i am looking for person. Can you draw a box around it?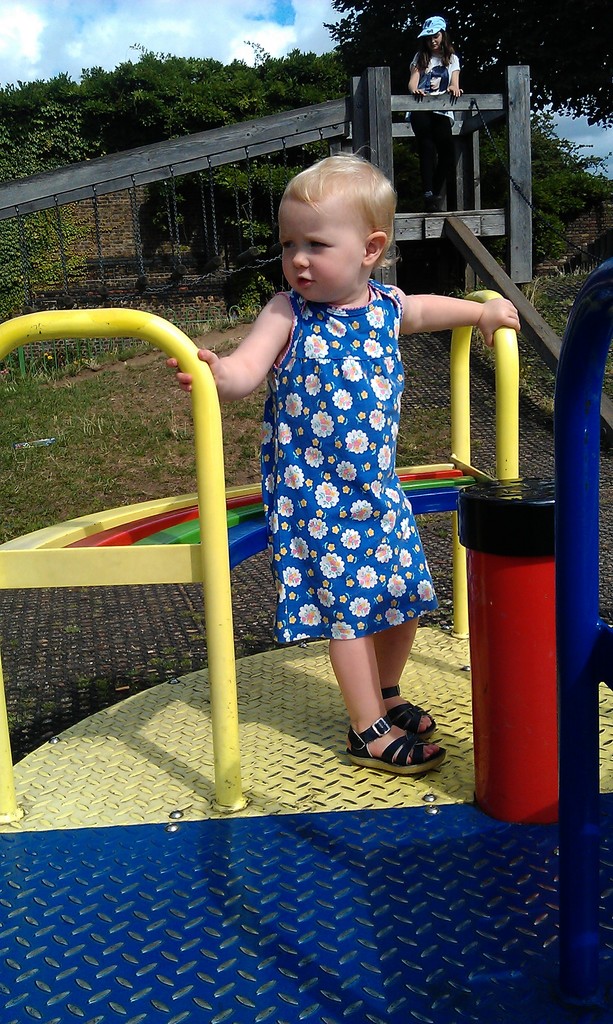
Sure, the bounding box is x1=164, y1=147, x2=518, y2=781.
